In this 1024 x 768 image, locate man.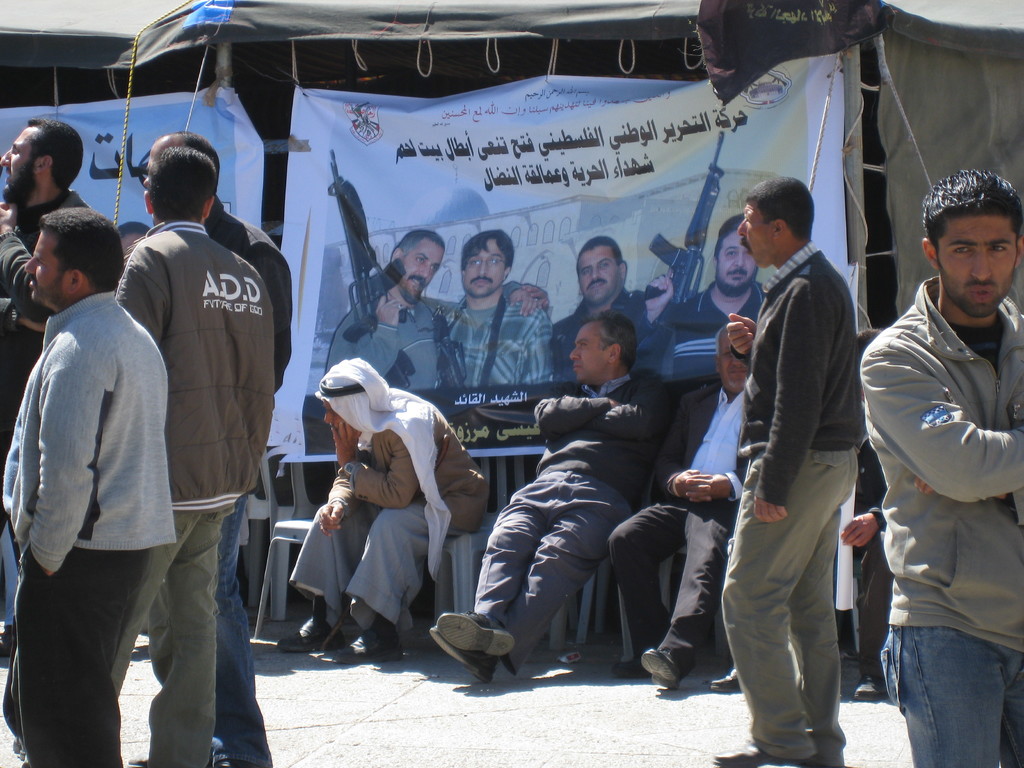
Bounding box: l=0, t=119, r=95, b=758.
